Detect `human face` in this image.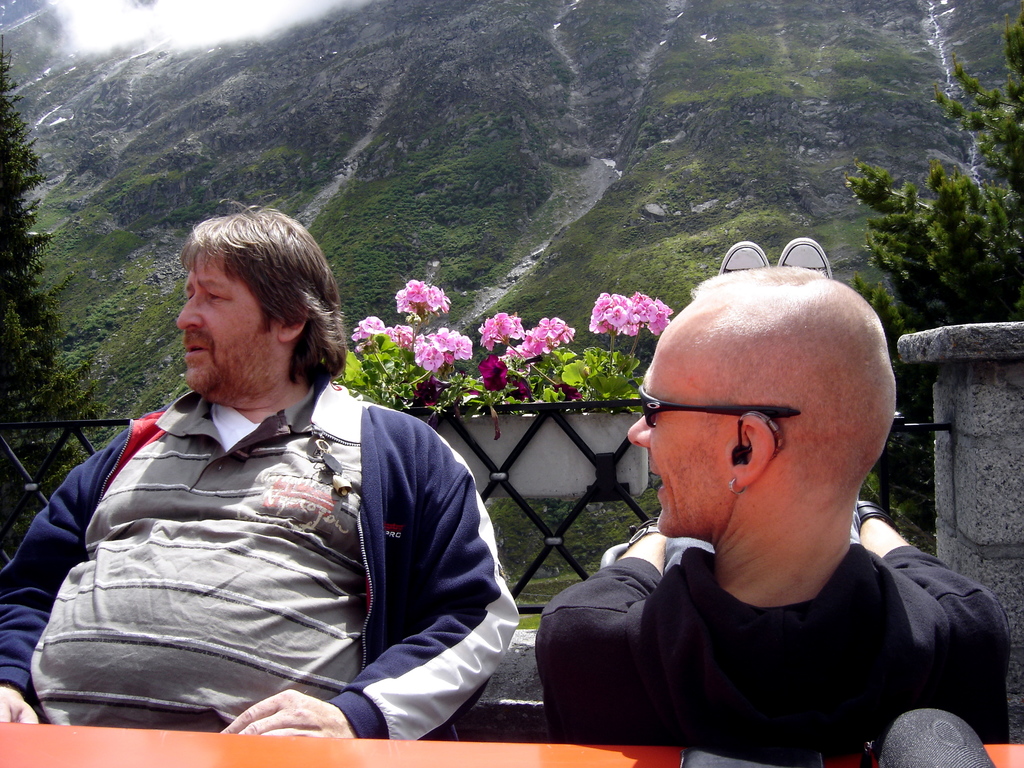
Detection: bbox=[177, 259, 273, 395].
